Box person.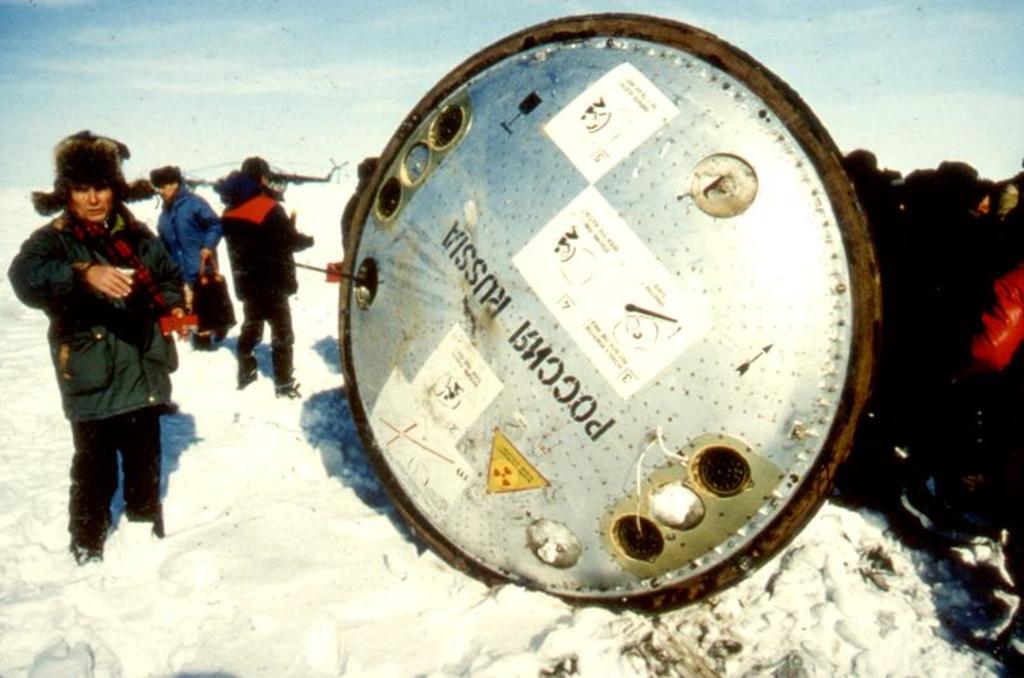
(146, 163, 223, 343).
